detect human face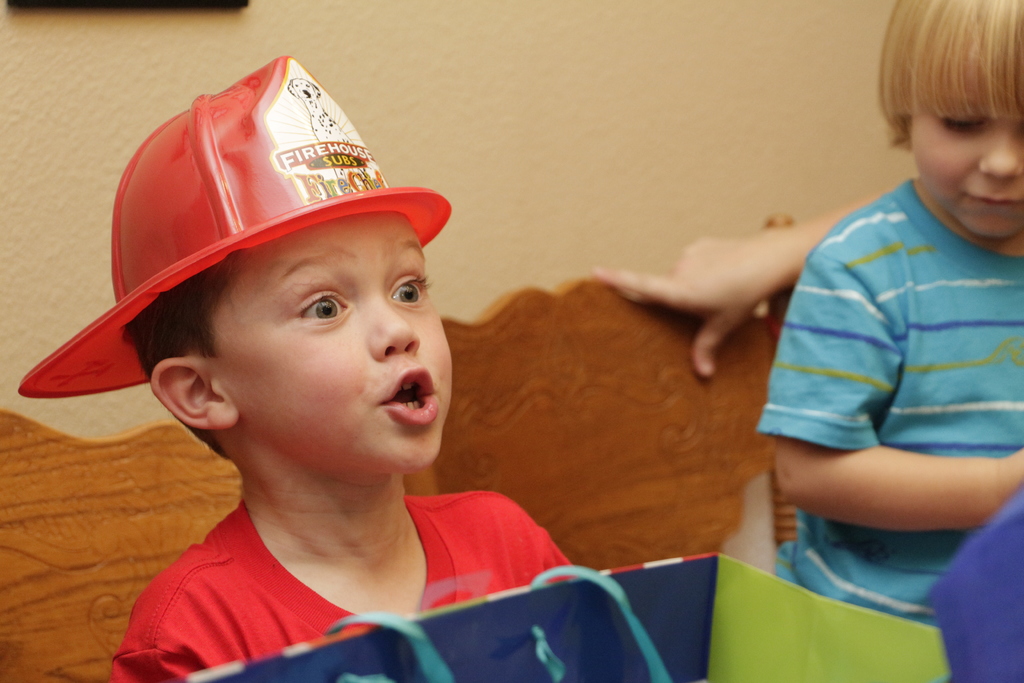
911:120:1023:243
